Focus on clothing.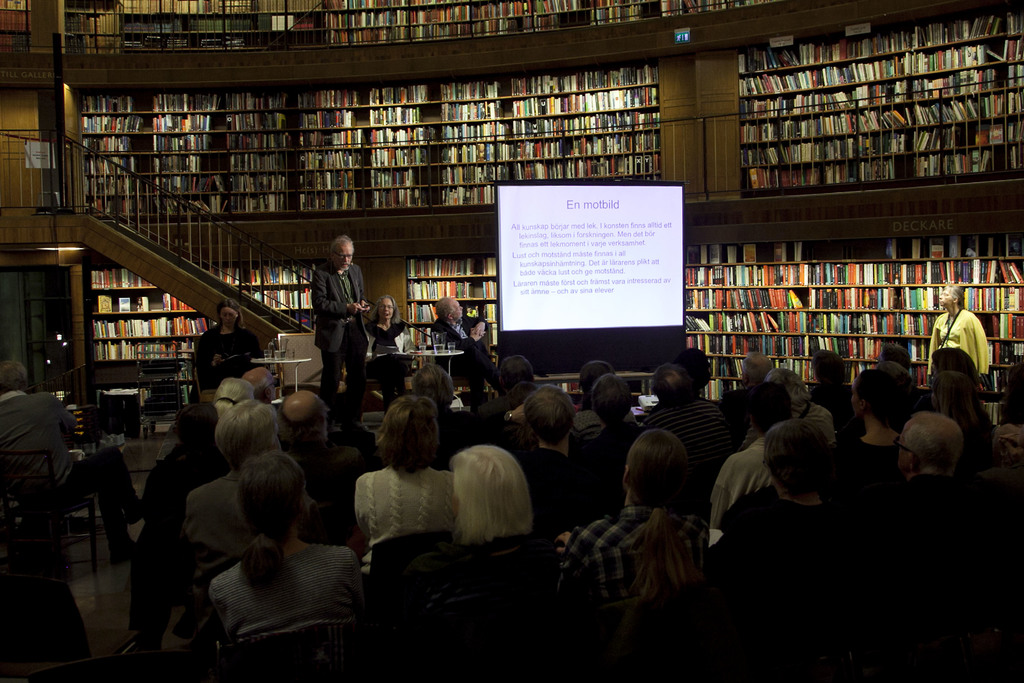
Focused at <bbox>313, 263, 364, 411</bbox>.
